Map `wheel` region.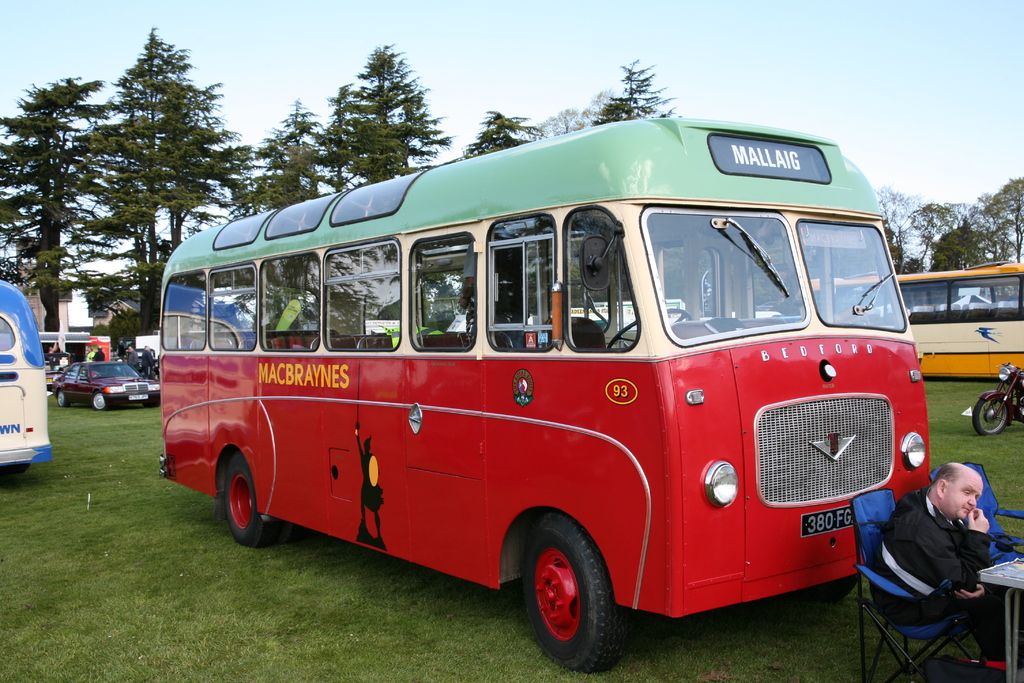
Mapped to (x1=143, y1=397, x2=163, y2=406).
